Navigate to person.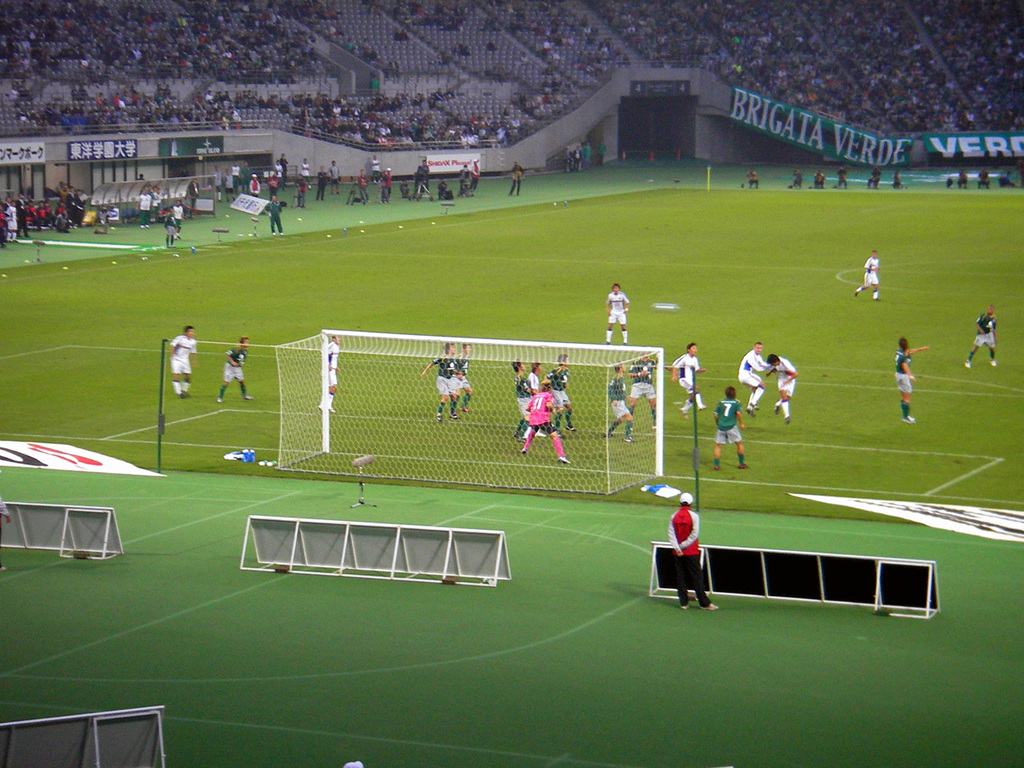
Navigation target: [656, 485, 716, 615].
